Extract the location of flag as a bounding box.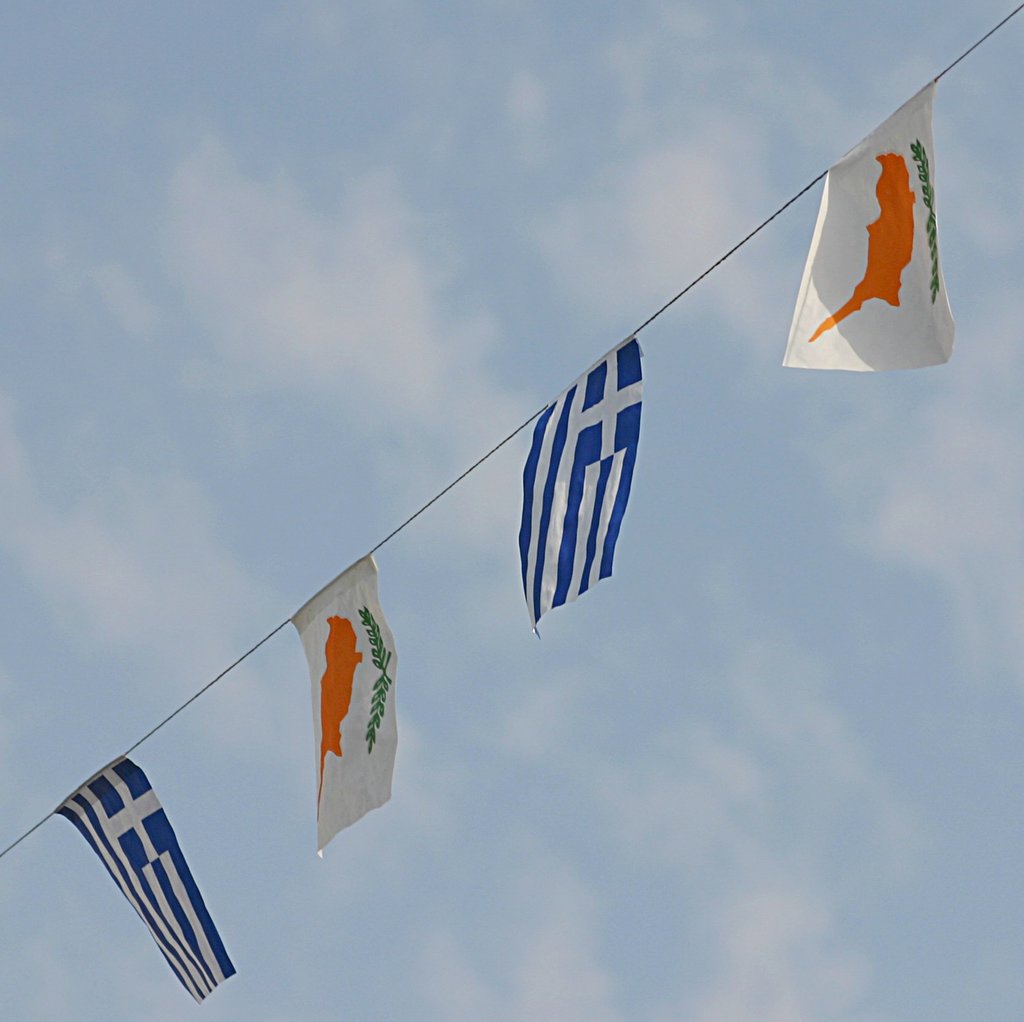
locate(58, 749, 243, 1000).
